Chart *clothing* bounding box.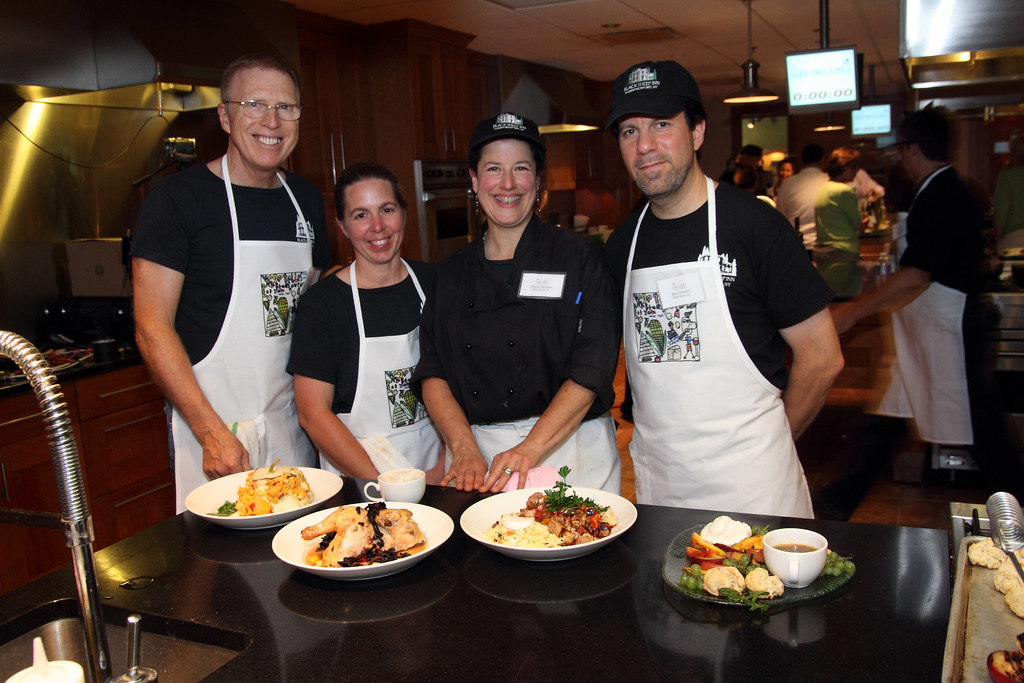
Charted: select_region(870, 168, 1005, 486).
